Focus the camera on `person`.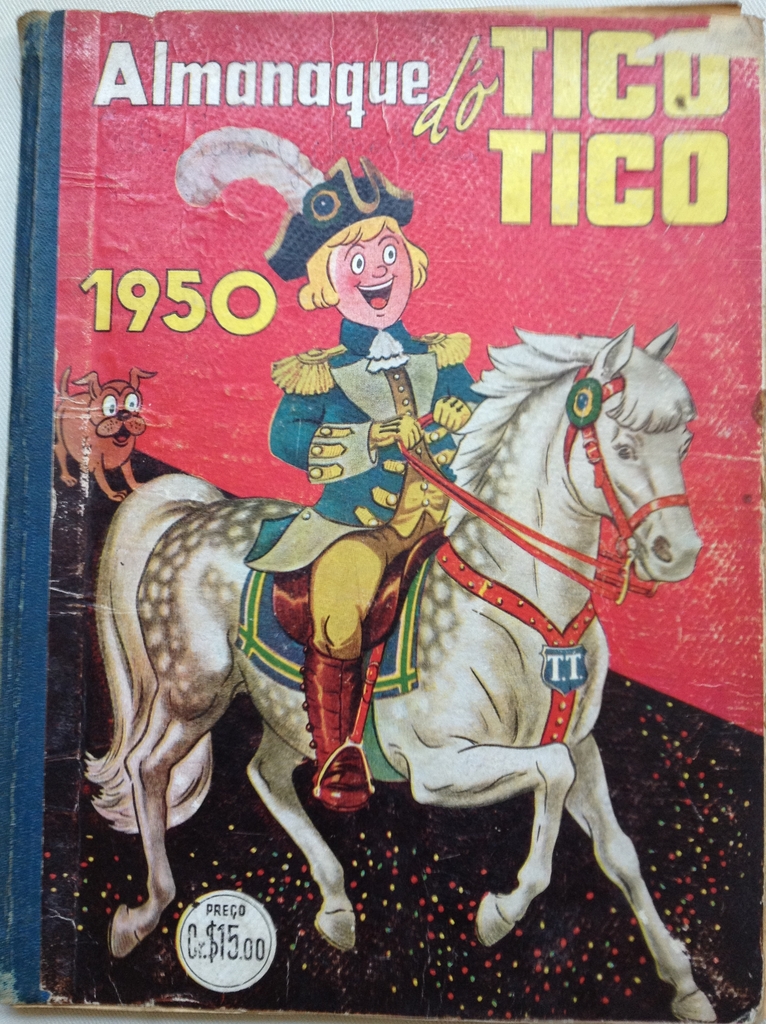
Focus region: crop(261, 147, 491, 814).
